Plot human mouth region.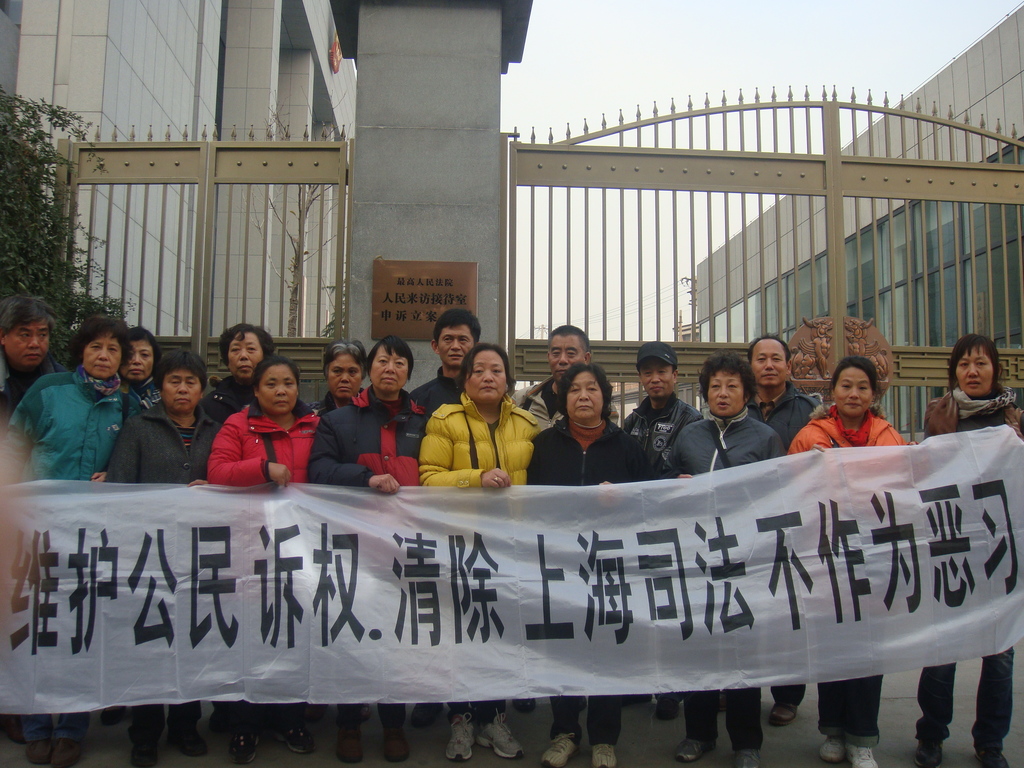
Plotted at [239,369,250,372].
